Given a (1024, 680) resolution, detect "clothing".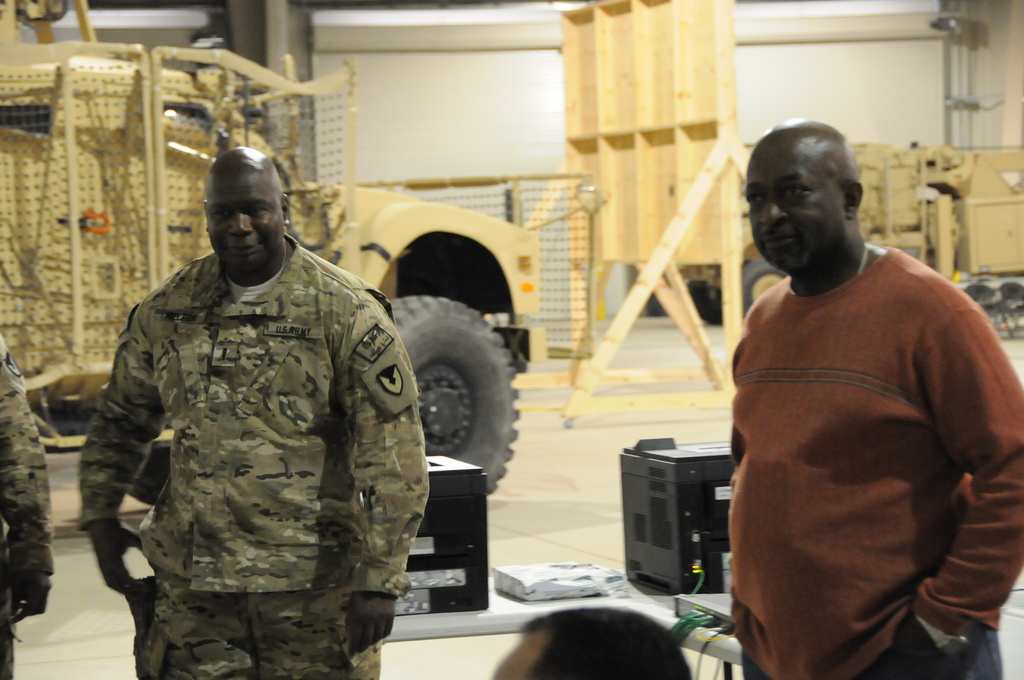
{"left": 65, "top": 238, "right": 435, "bottom": 679}.
